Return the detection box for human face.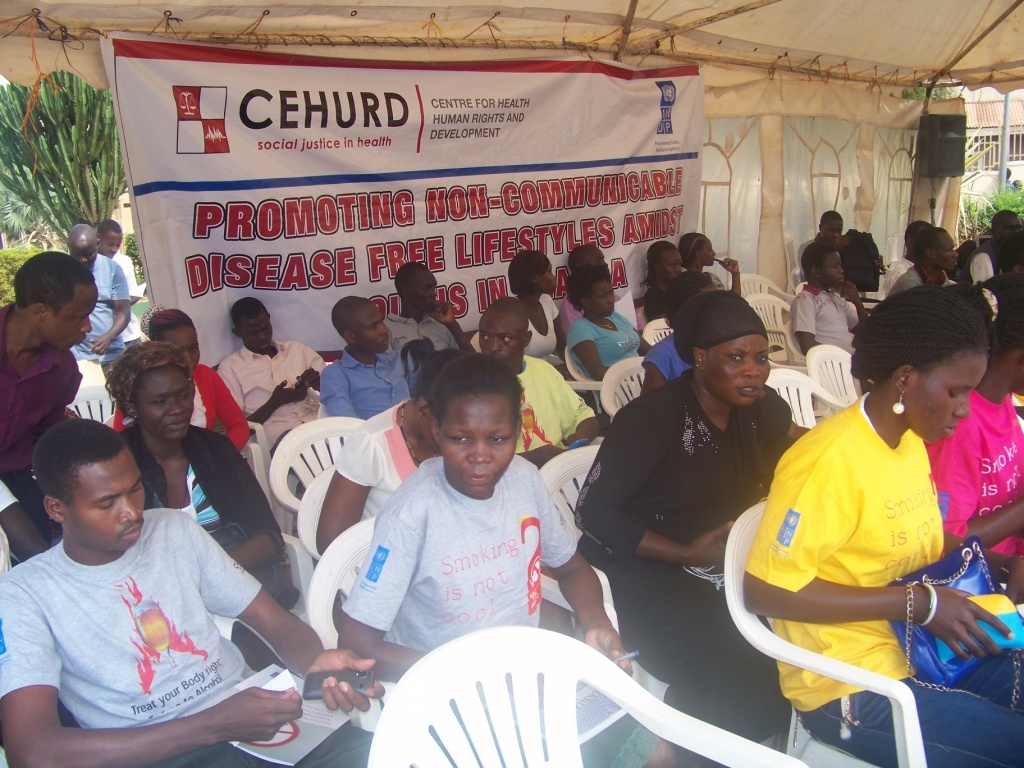
(left=539, top=272, right=553, bottom=287).
